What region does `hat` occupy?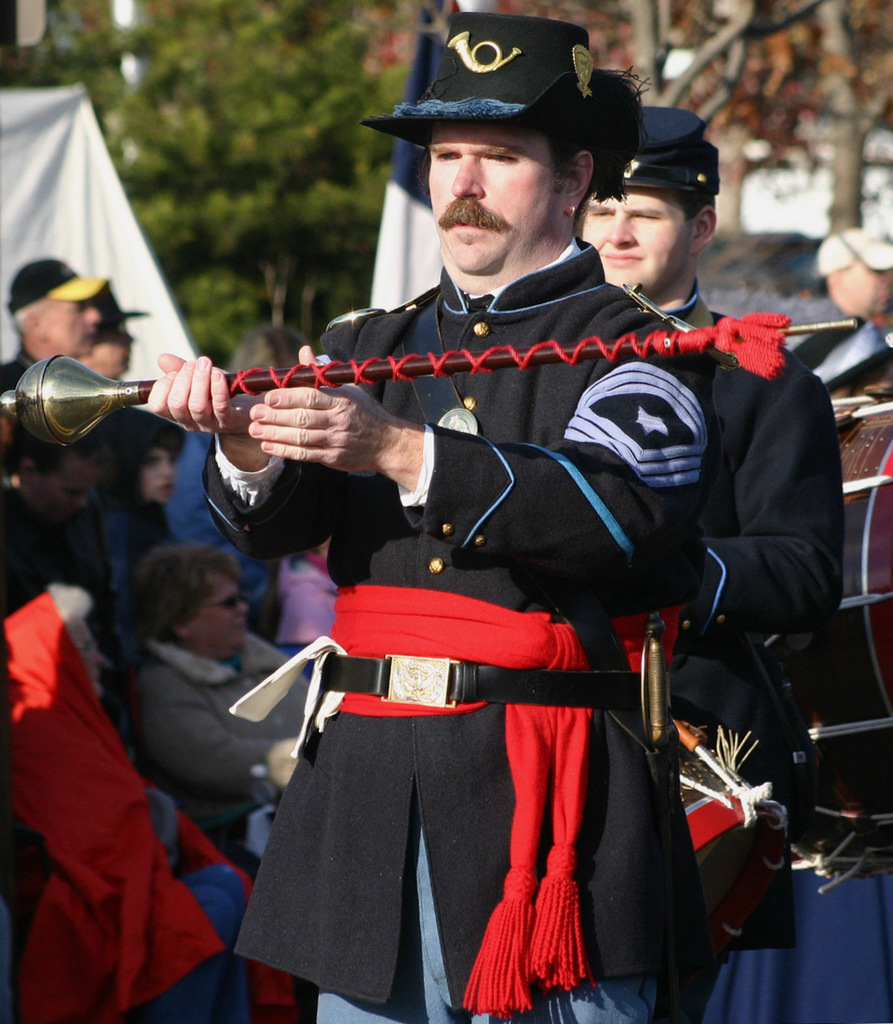
BBox(100, 279, 151, 327).
